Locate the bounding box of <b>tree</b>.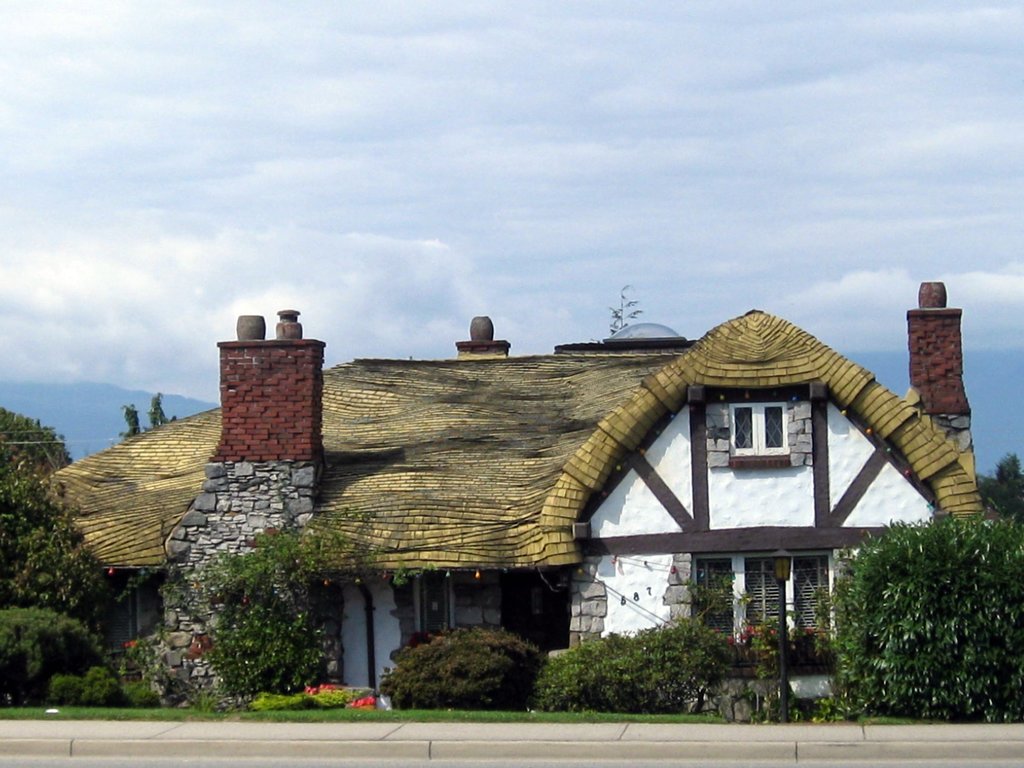
Bounding box: 8 473 109 712.
